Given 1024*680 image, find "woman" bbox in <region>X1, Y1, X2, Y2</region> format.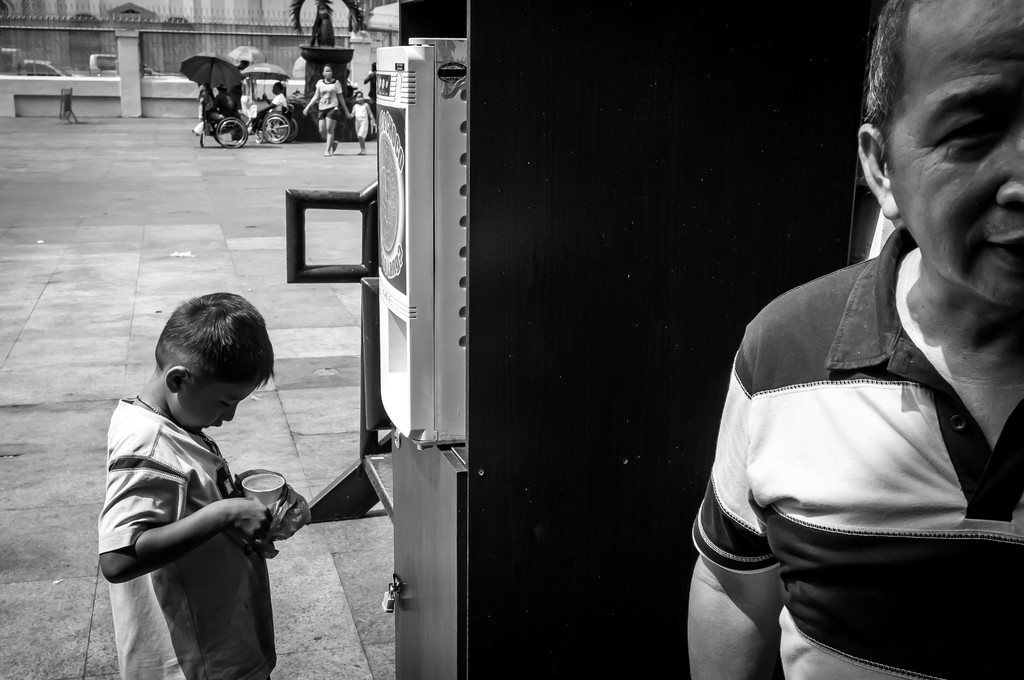
<region>298, 63, 350, 152</region>.
